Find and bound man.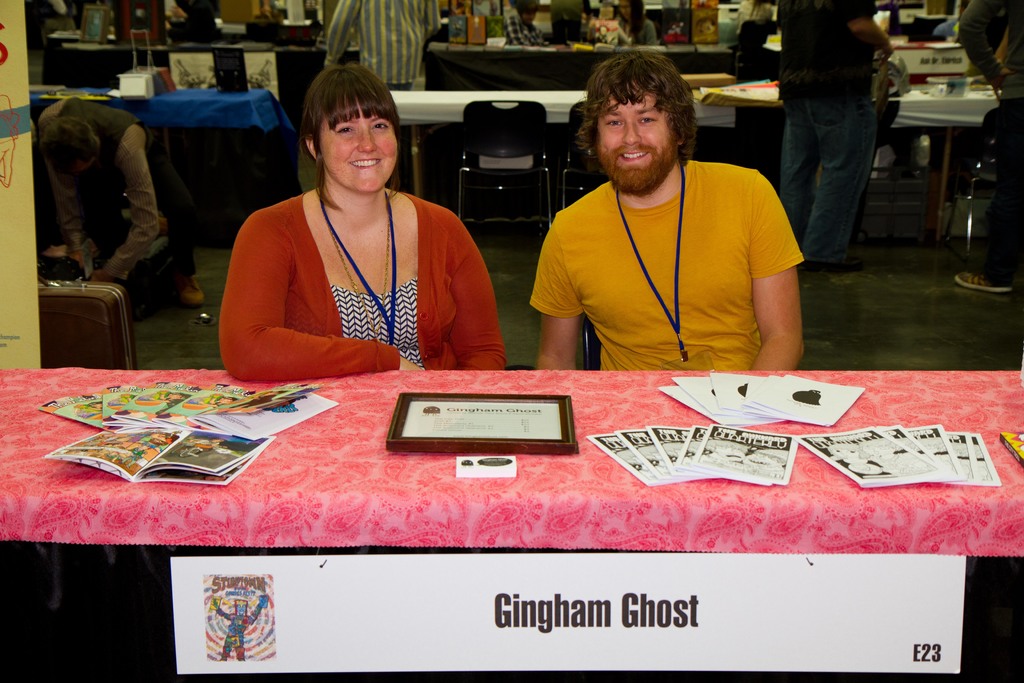
Bound: Rect(24, 79, 207, 315).
